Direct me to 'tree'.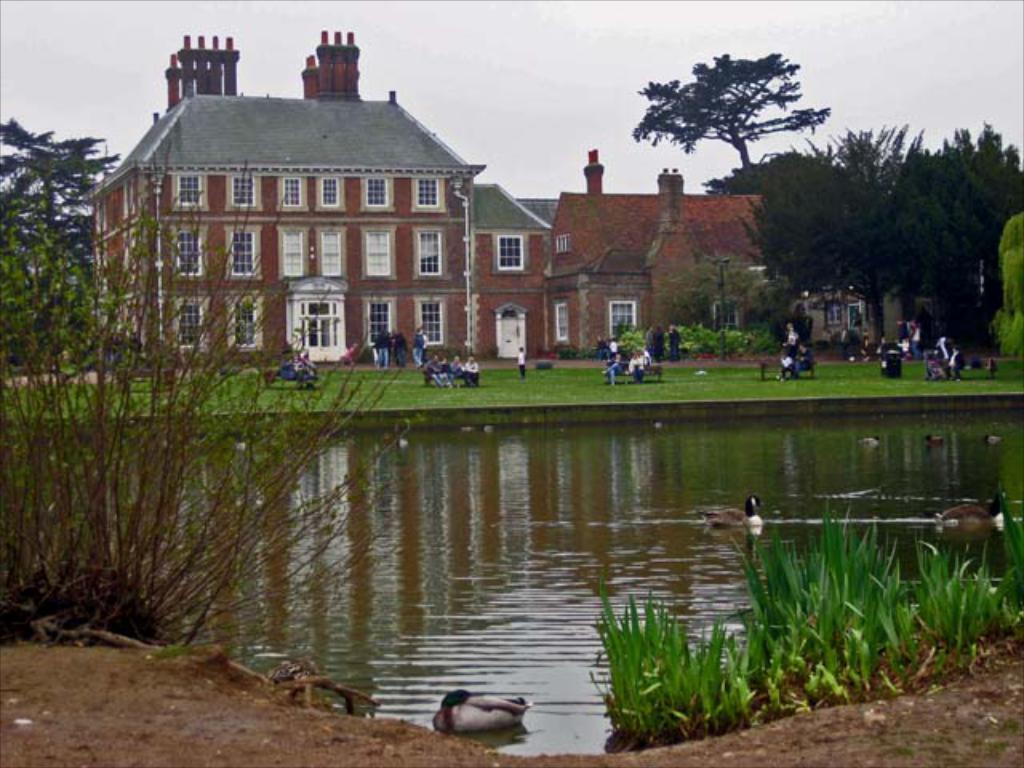
Direction: (674, 134, 885, 317).
